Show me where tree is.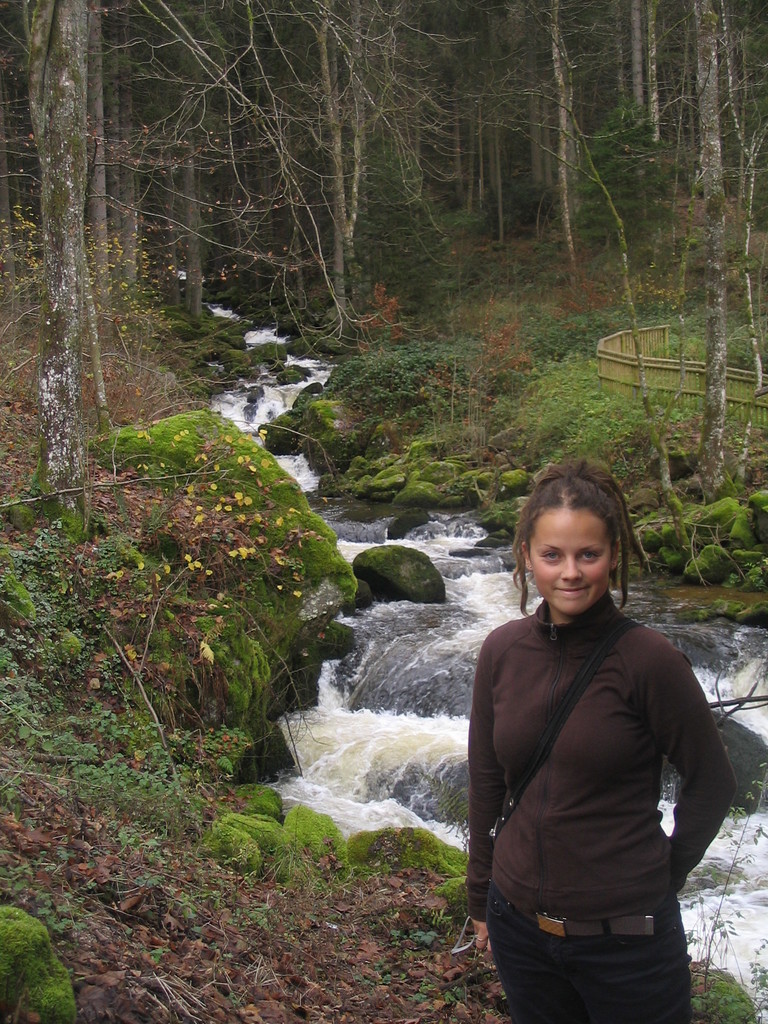
tree is at box(504, 0, 572, 288).
